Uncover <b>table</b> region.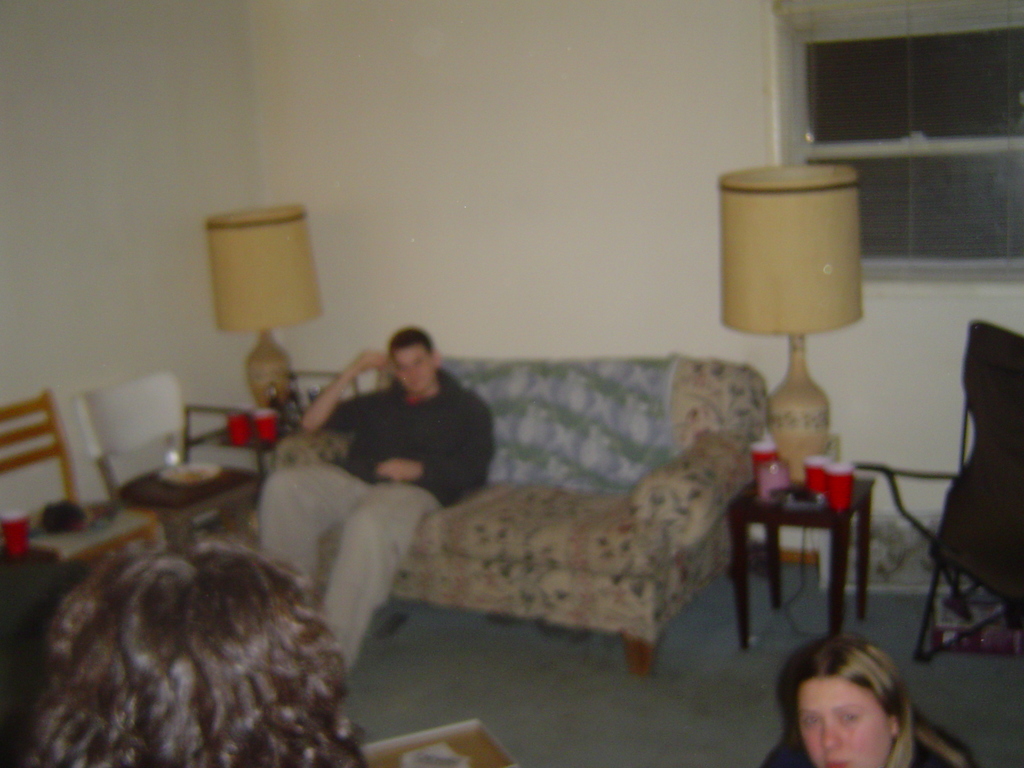
Uncovered: 112 447 263 579.
